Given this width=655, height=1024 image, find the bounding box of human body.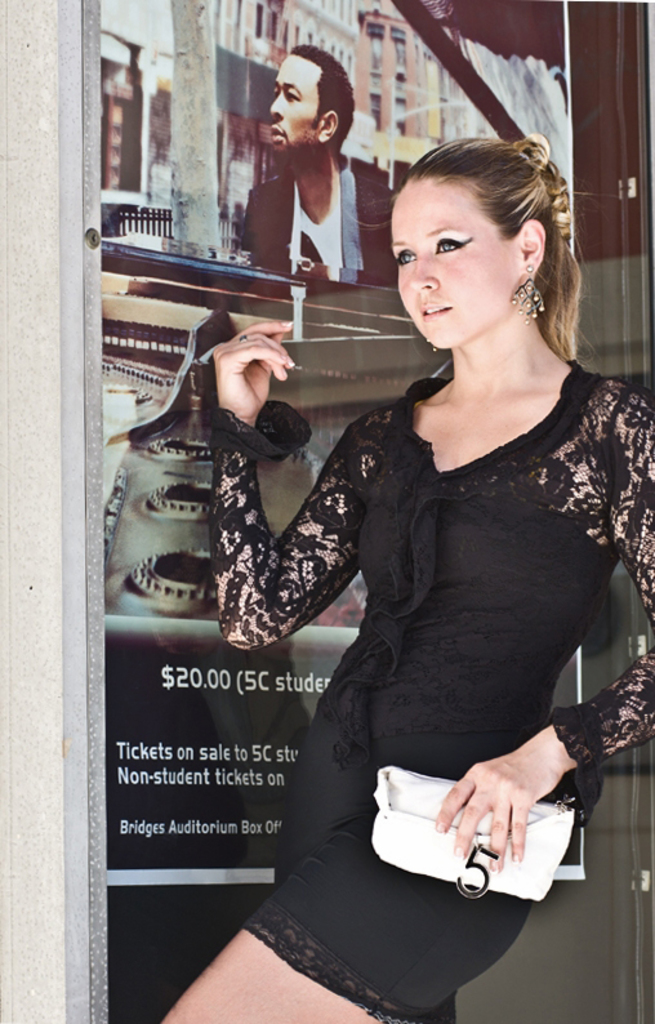
rect(242, 61, 389, 280).
